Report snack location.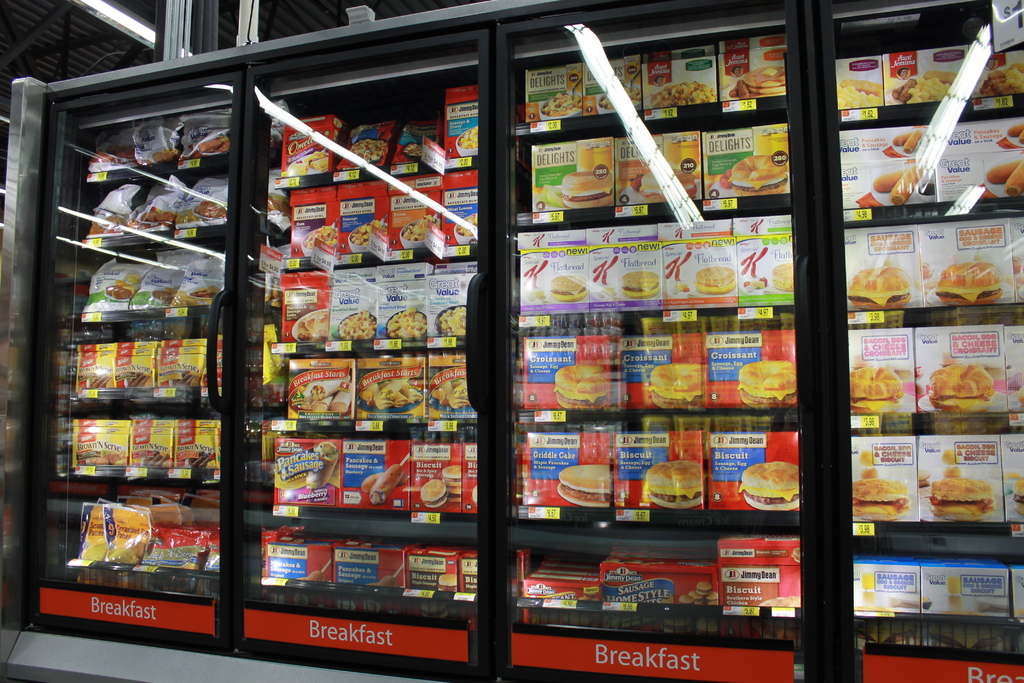
Report: l=296, t=310, r=330, b=342.
